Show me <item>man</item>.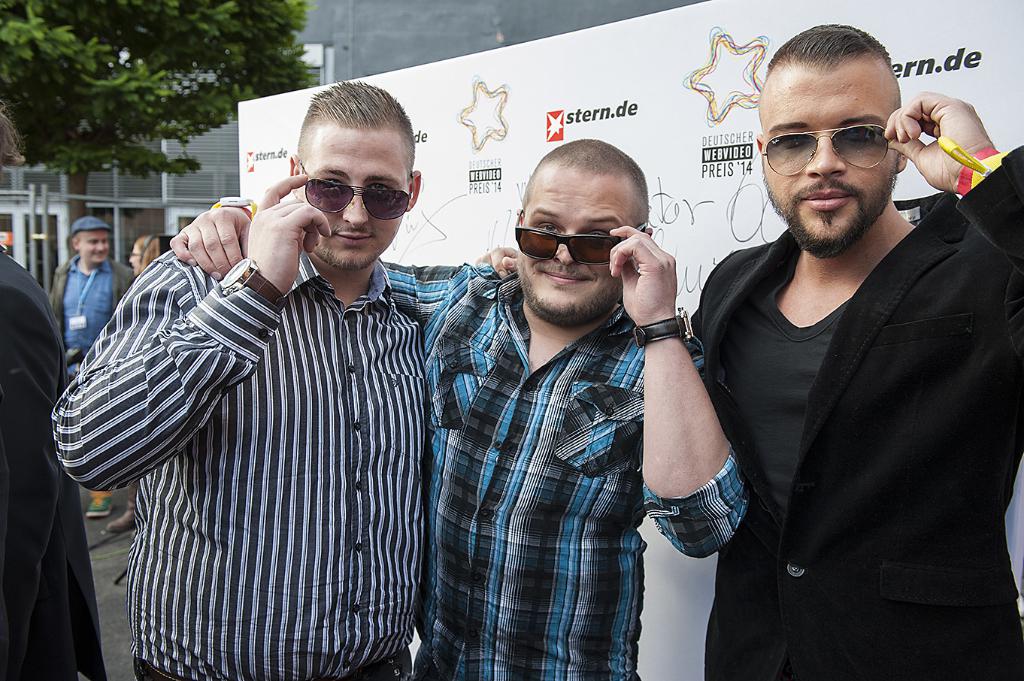
<item>man</item> is here: locate(166, 133, 751, 680).
